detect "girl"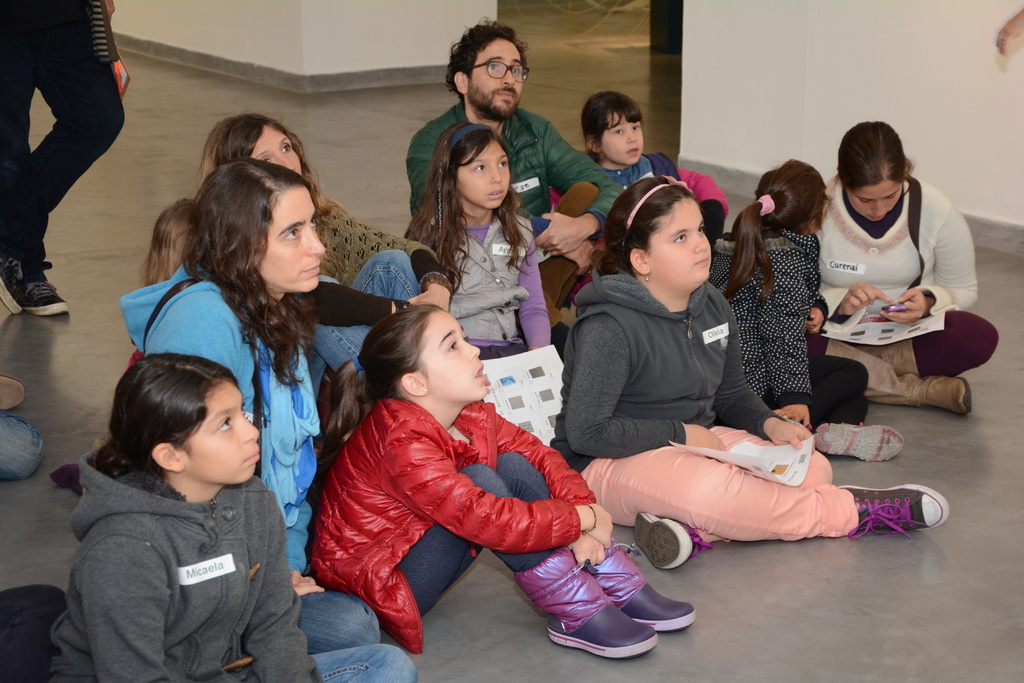
x1=298, y1=296, x2=701, y2=657
